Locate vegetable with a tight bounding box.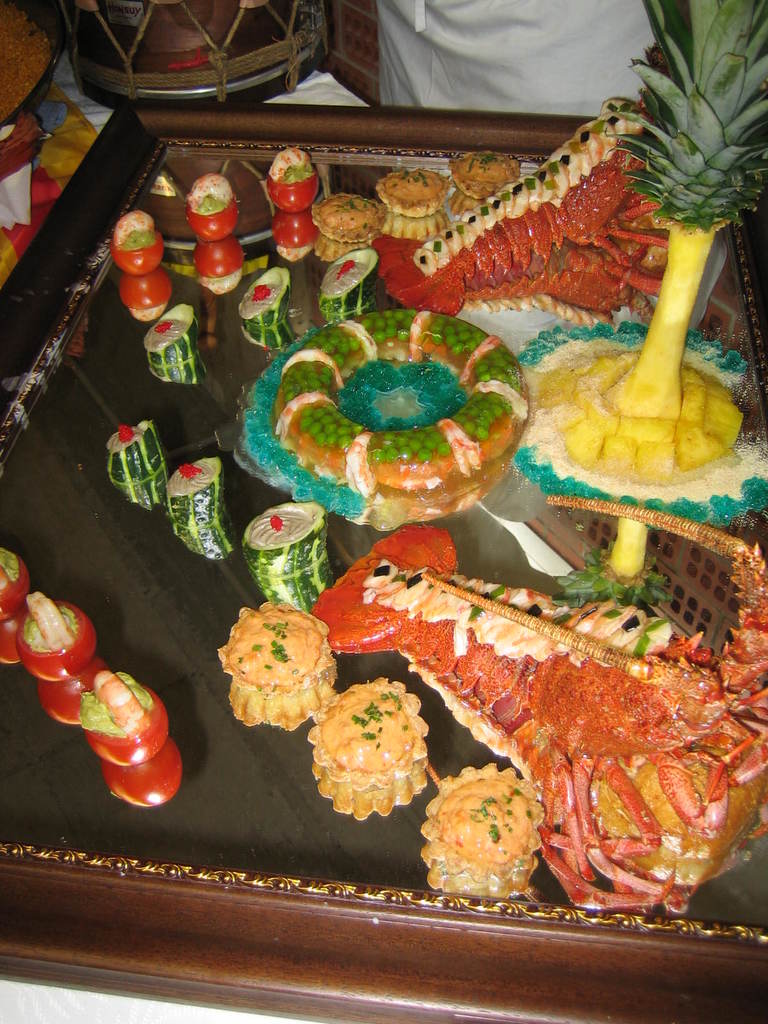
bbox(8, 587, 115, 680).
